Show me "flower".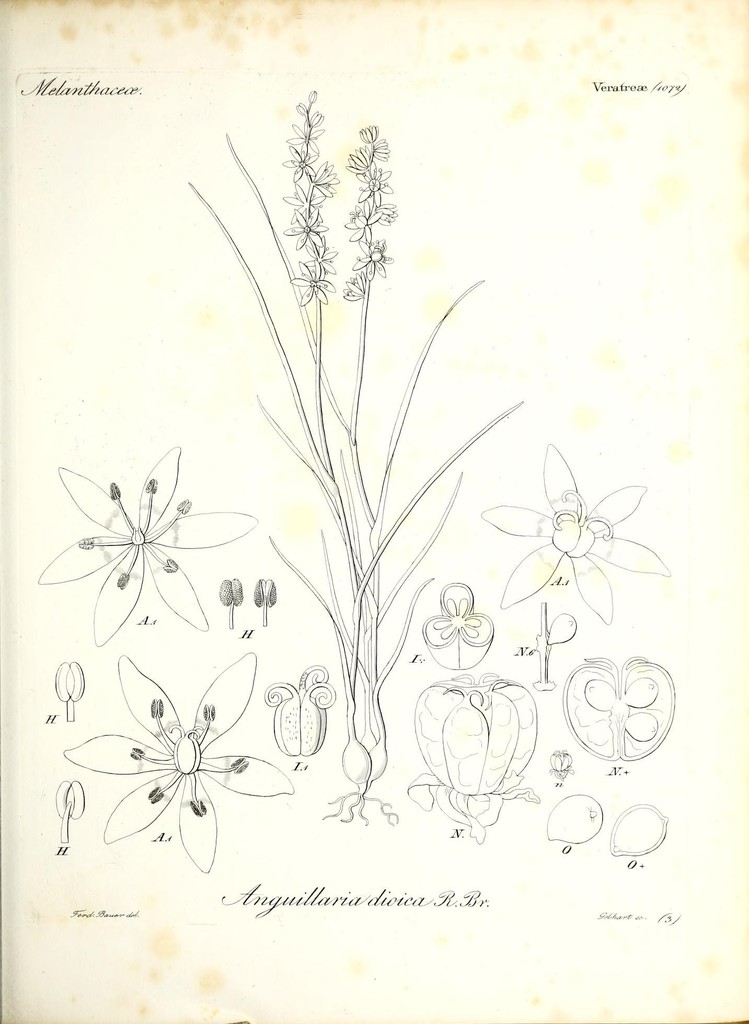
"flower" is here: Rect(285, 181, 327, 220).
